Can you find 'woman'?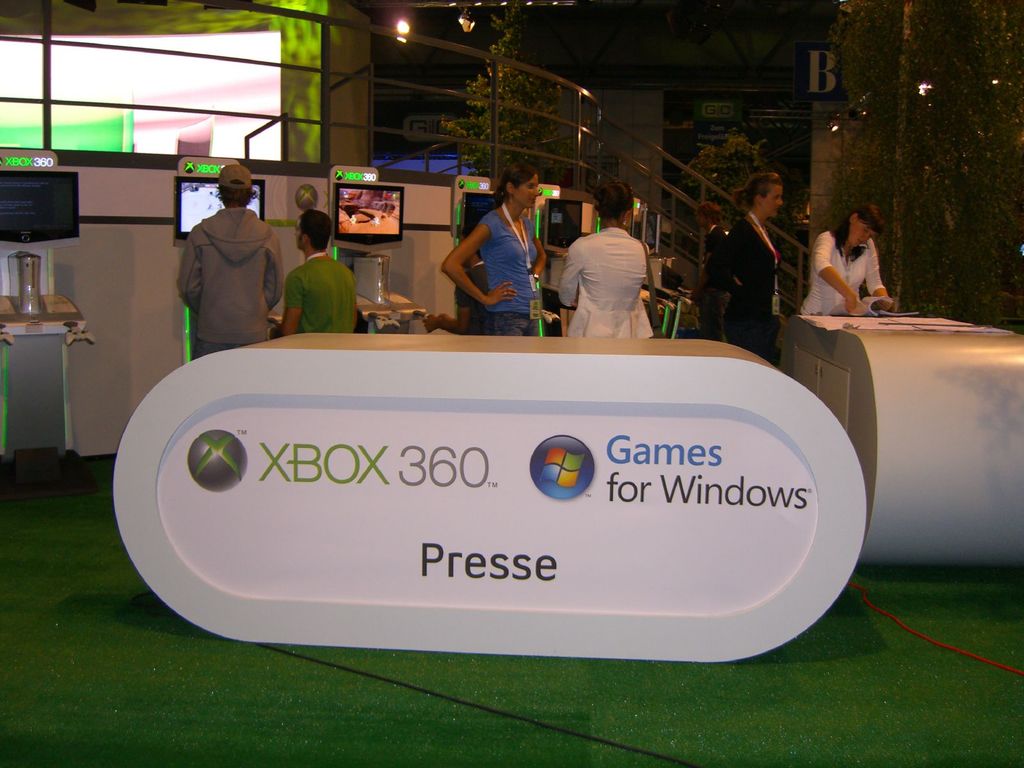
Yes, bounding box: crop(725, 162, 785, 362).
